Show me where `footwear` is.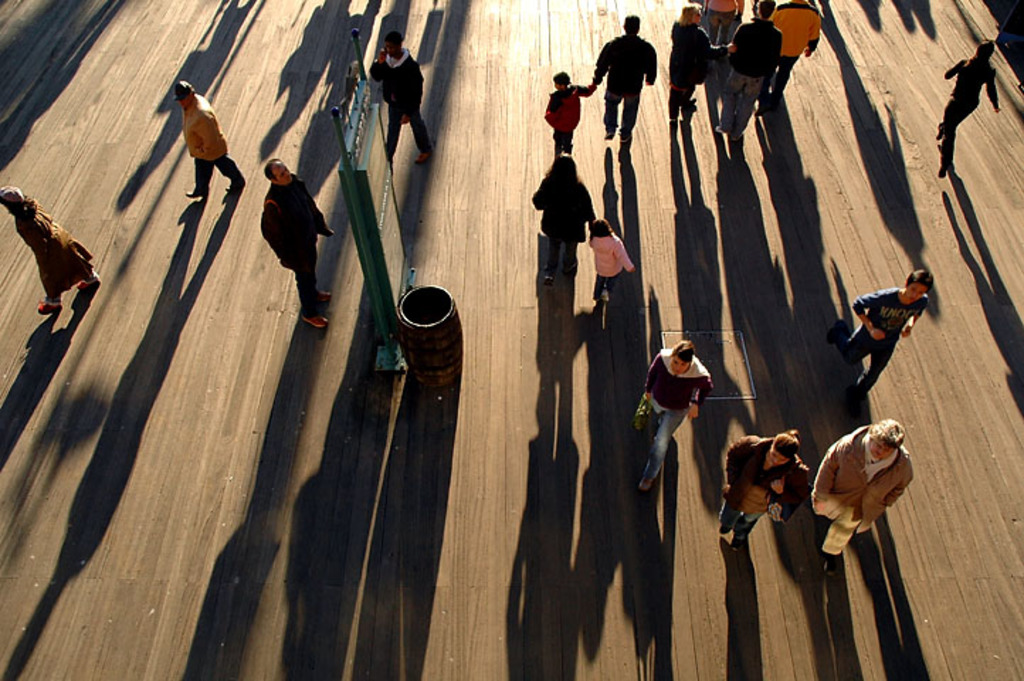
`footwear` is at locate(665, 104, 684, 121).
